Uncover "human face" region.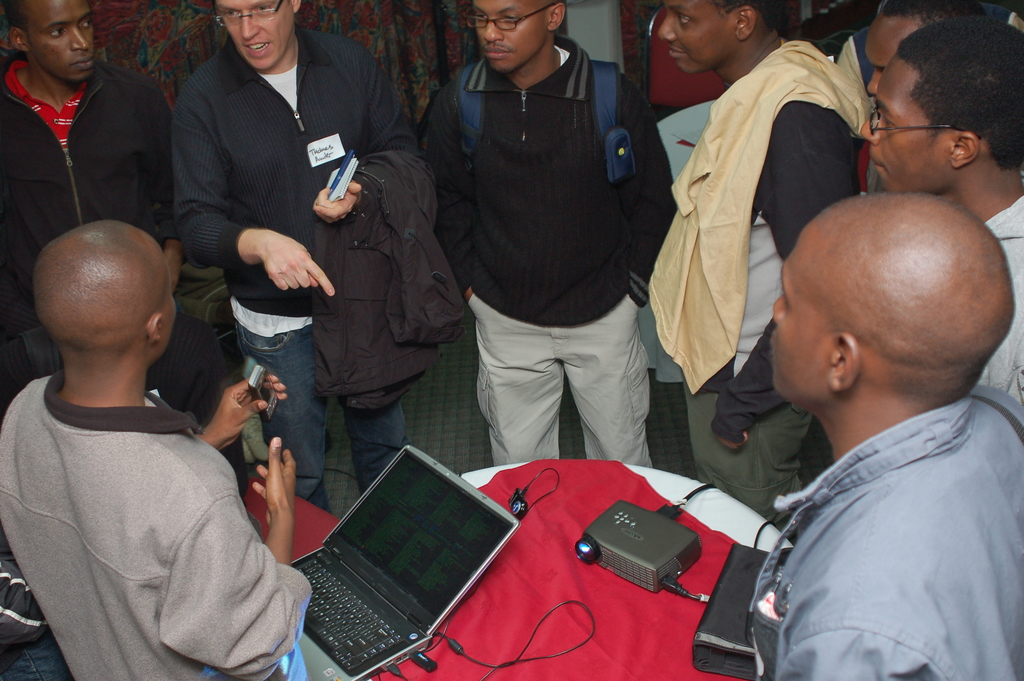
Uncovered: crop(865, 14, 924, 92).
